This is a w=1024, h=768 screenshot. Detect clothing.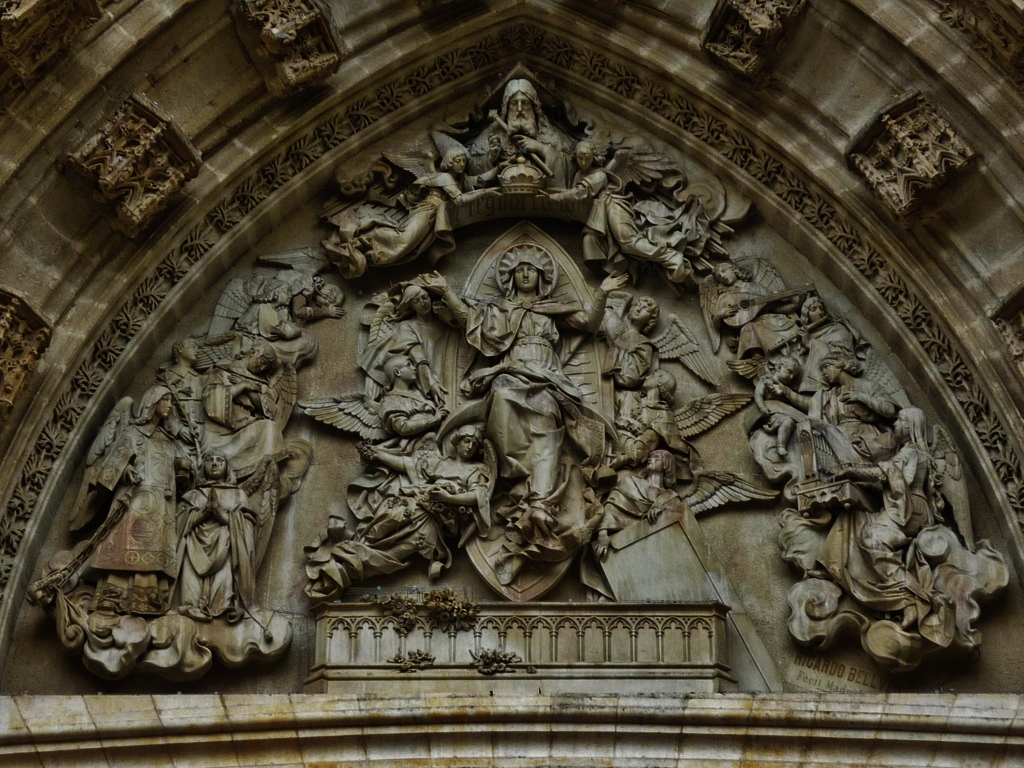
[left=93, top=424, right=190, bottom=598].
